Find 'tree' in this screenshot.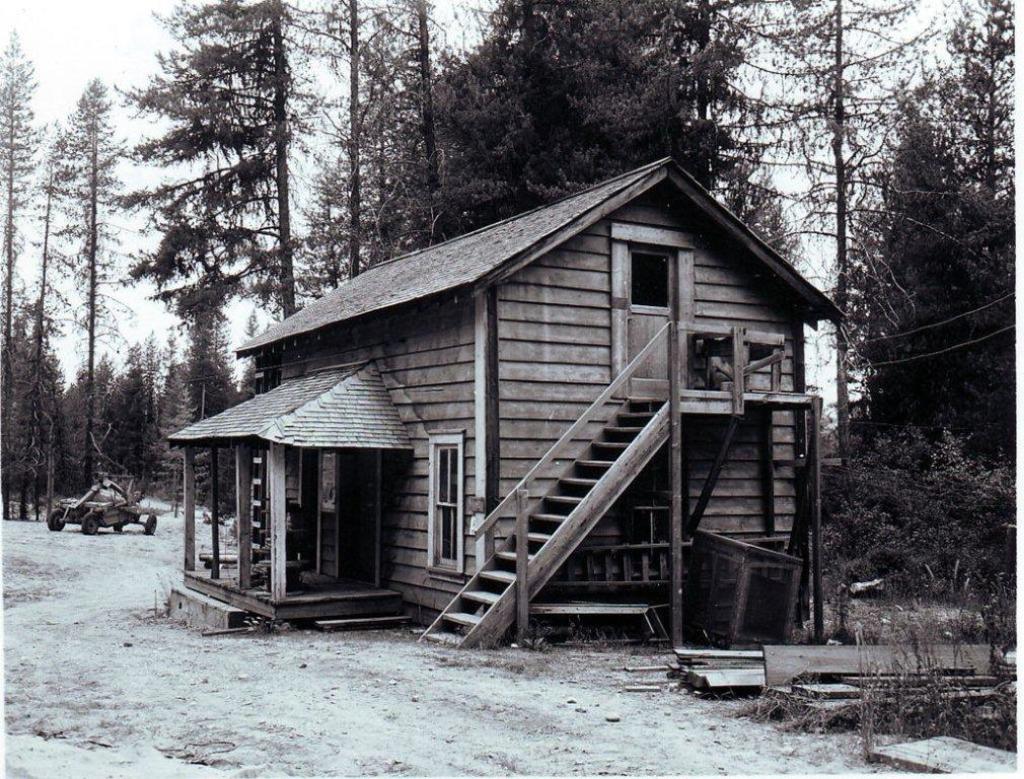
The bounding box for 'tree' is (39,77,135,499).
